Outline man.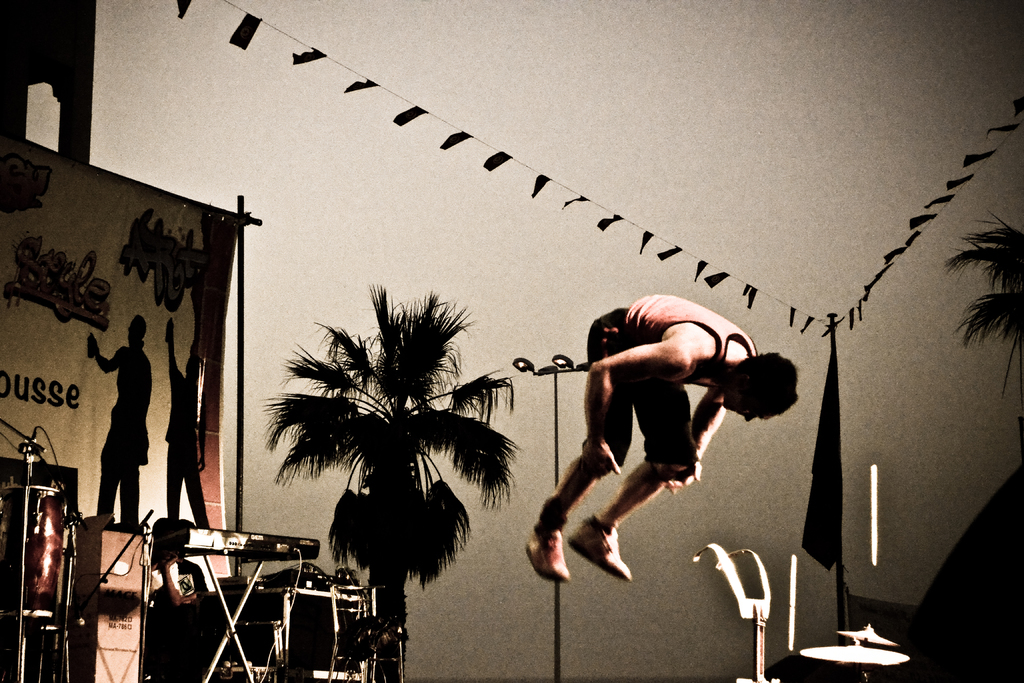
Outline: crop(163, 313, 216, 537).
